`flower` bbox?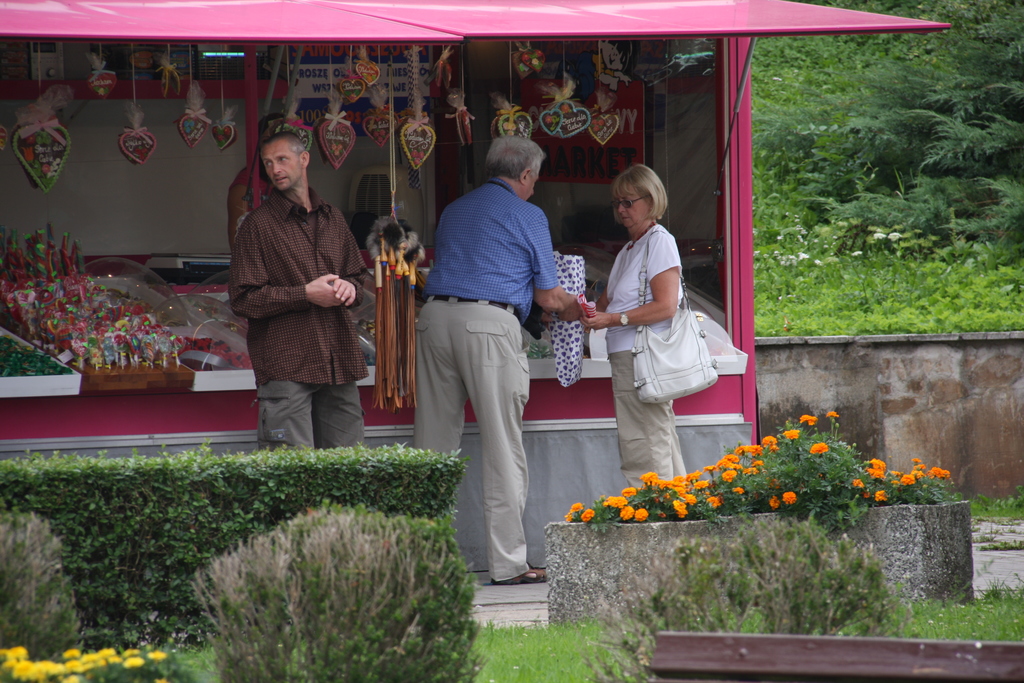
bbox=(913, 458, 924, 462)
